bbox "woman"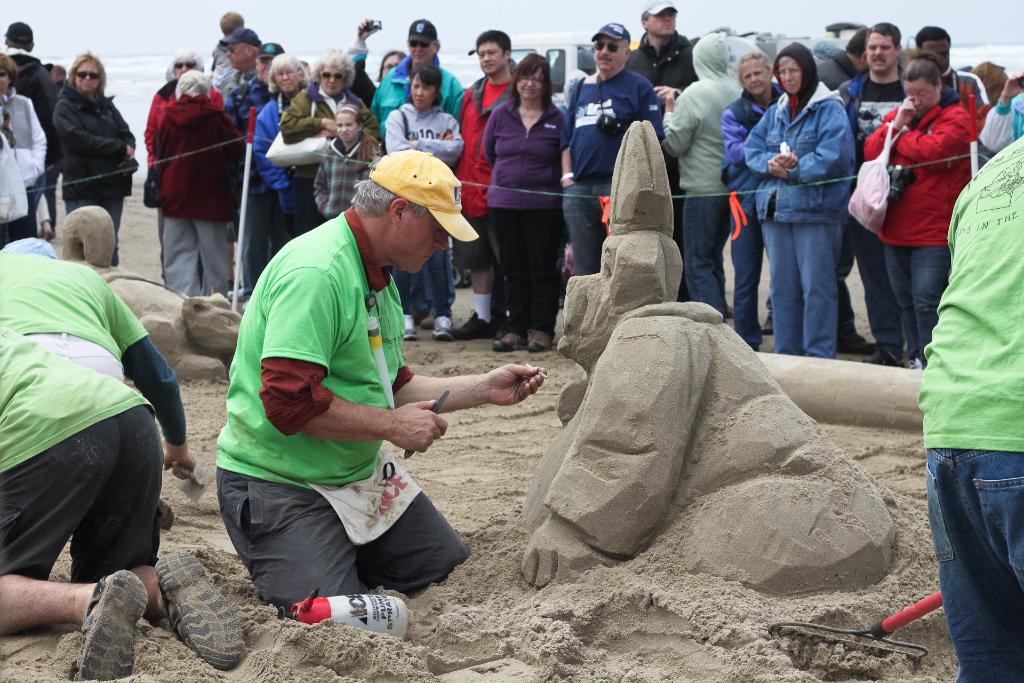
[left=0, top=54, right=47, bottom=244]
